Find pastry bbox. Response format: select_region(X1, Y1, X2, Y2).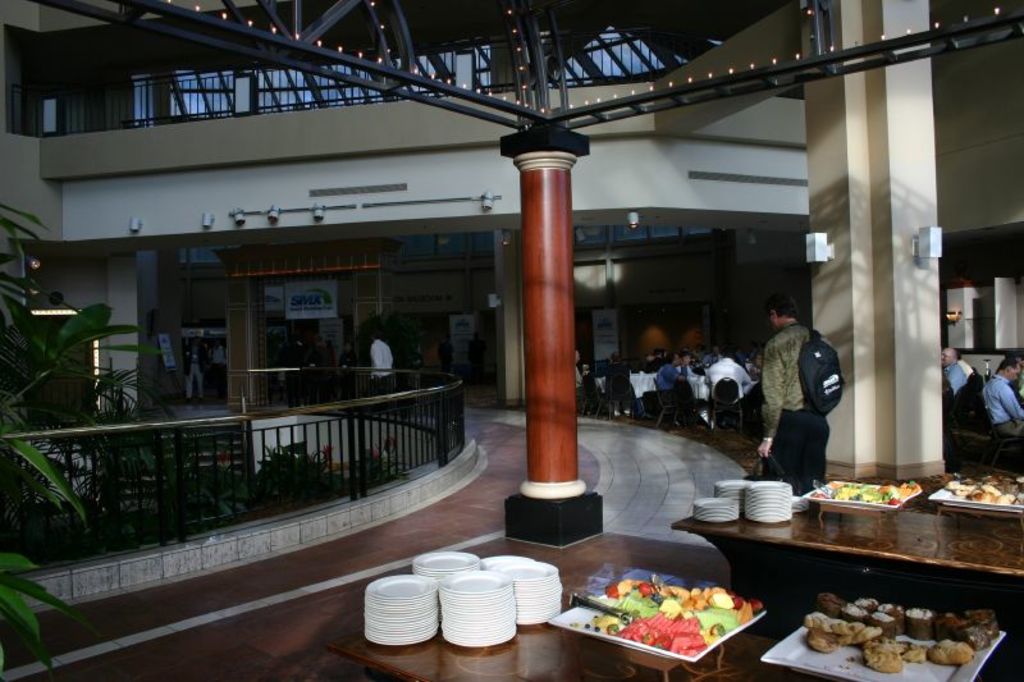
select_region(902, 605, 940, 644).
